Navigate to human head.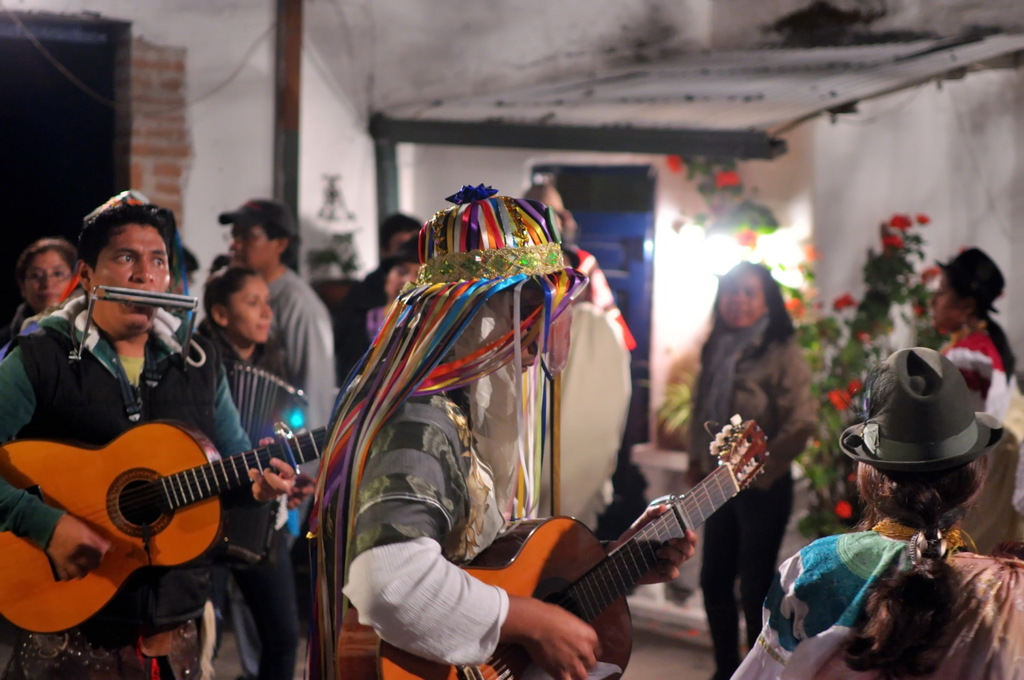
Navigation target: 223 198 291 267.
